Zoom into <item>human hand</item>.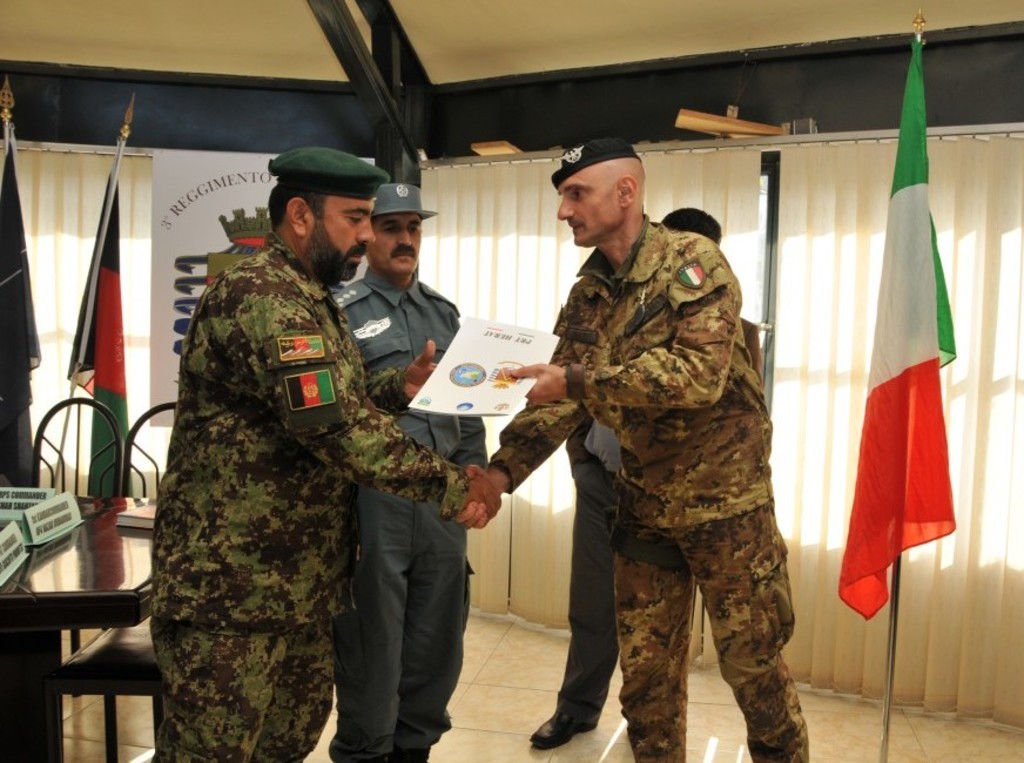
Zoom target: (left=504, top=353, right=595, bottom=430).
